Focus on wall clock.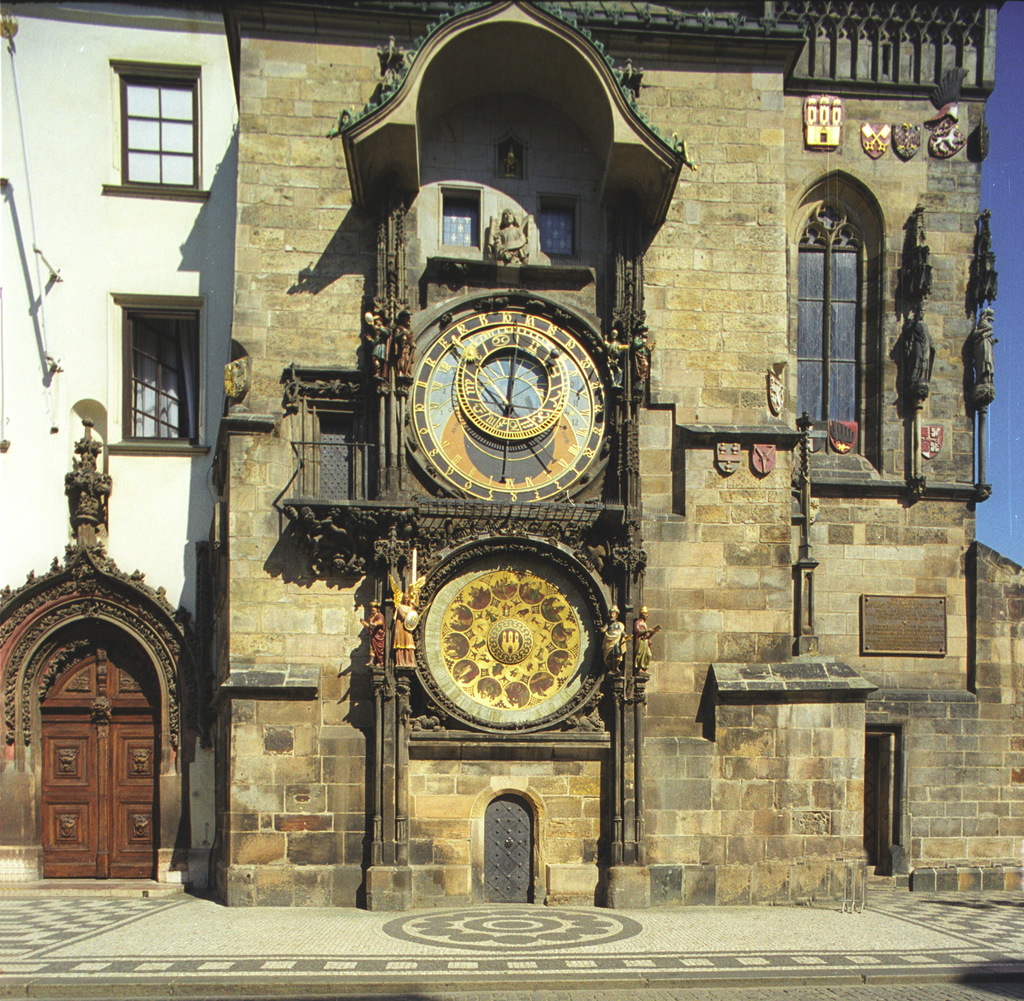
Focused at (397,275,618,505).
